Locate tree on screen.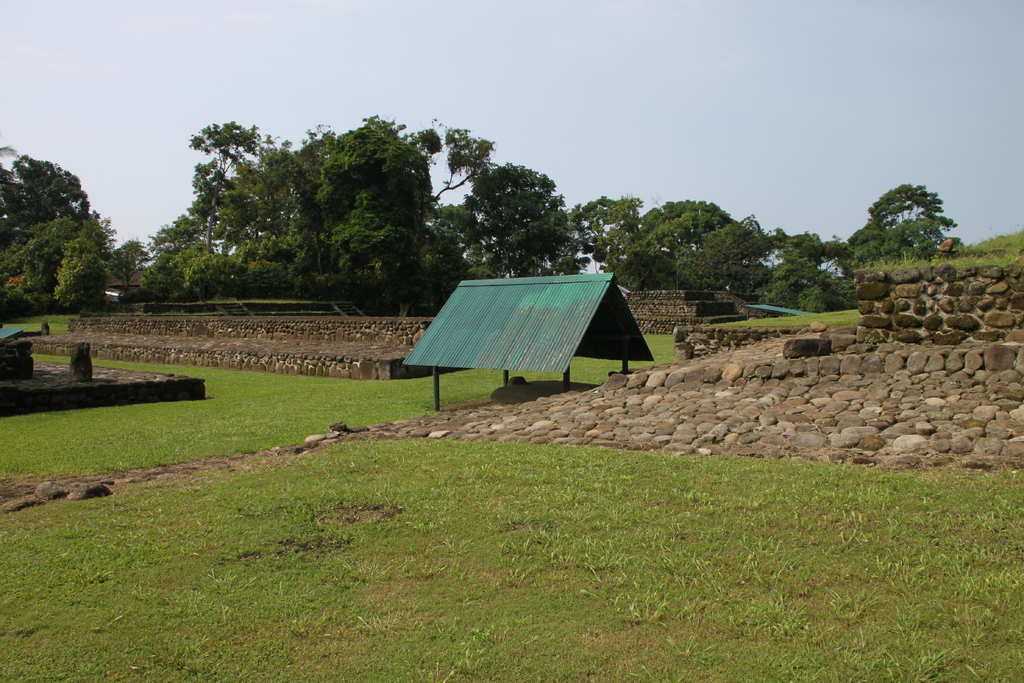
On screen at x1=871 y1=177 x2=960 y2=253.
